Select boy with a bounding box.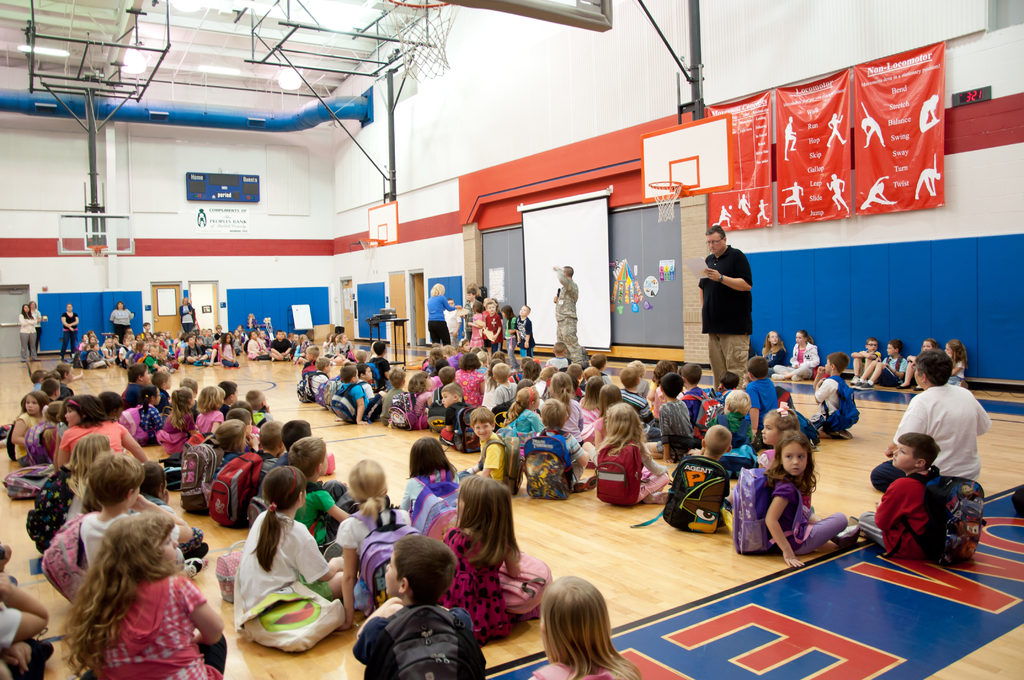
[x1=519, y1=357, x2=535, y2=373].
